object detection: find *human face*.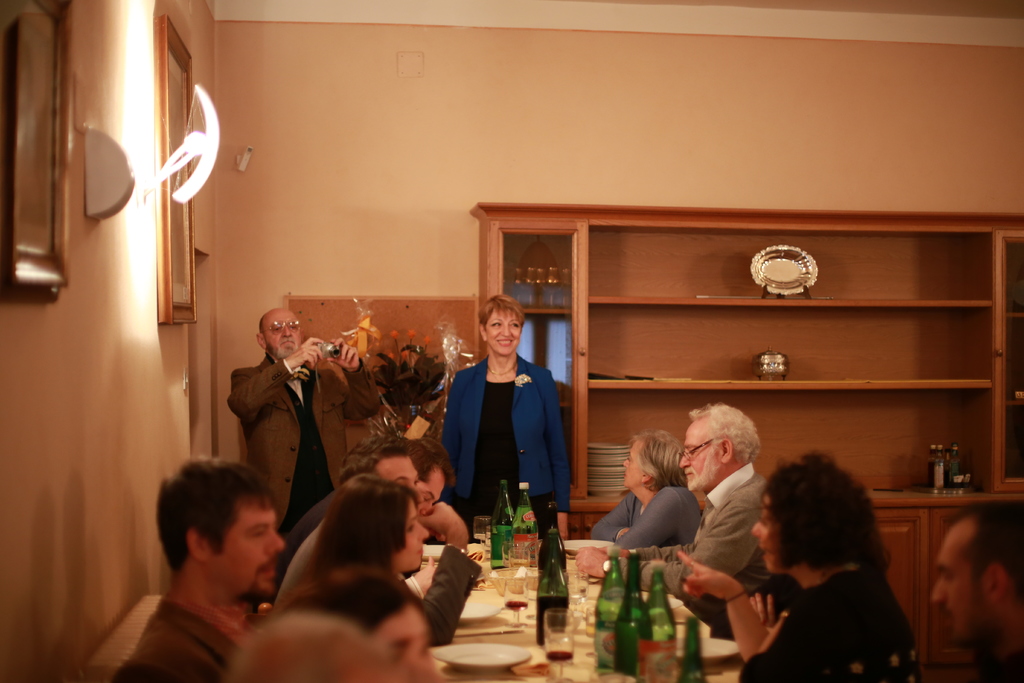
{"left": 621, "top": 441, "right": 641, "bottom": 488}.
